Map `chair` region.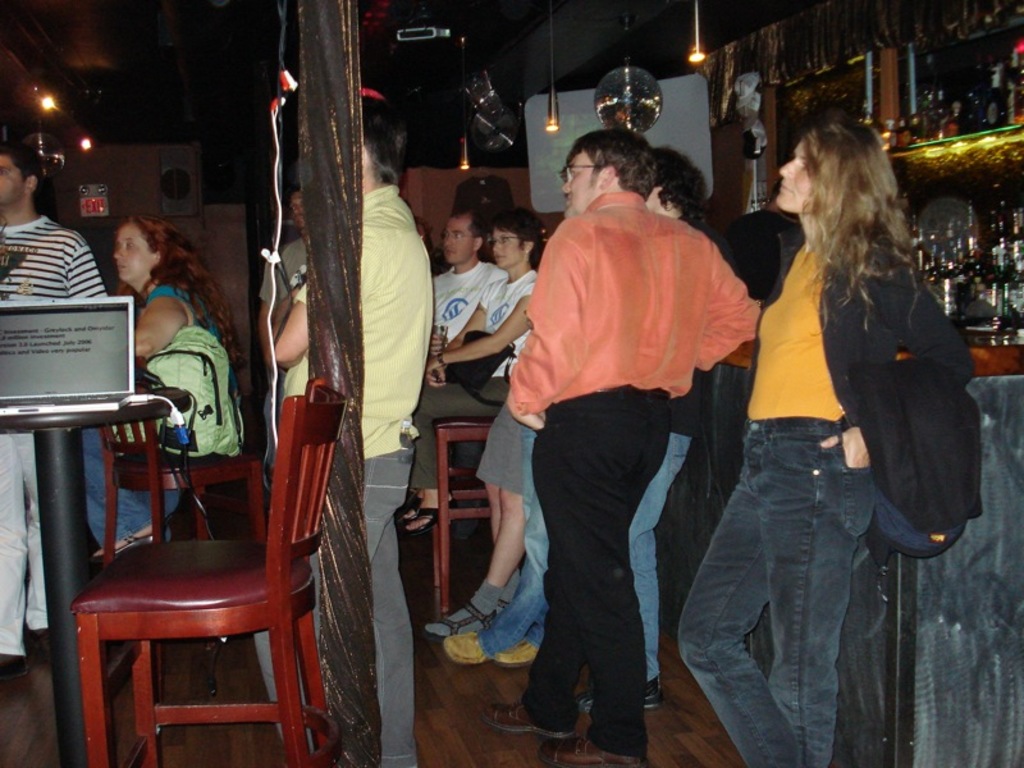
Mapped to BBox(426, 417, 495, 613).
